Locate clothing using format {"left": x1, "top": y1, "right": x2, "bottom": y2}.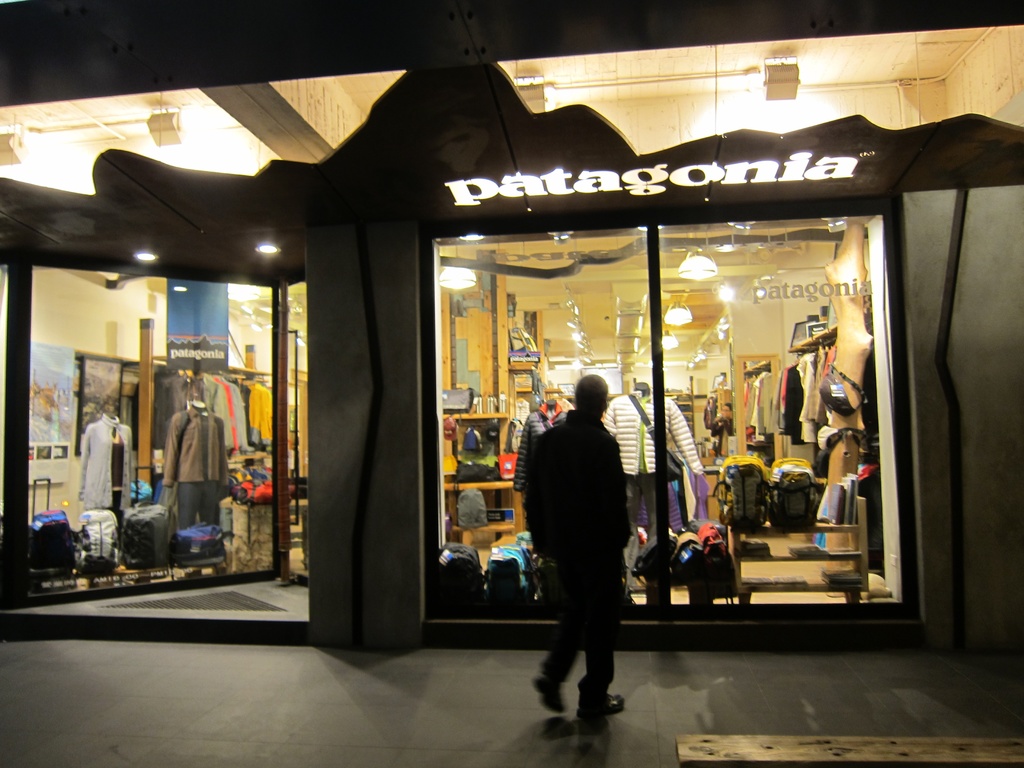
{"left": 747, "top": 335, "right": 841, "bottom": 441}.
